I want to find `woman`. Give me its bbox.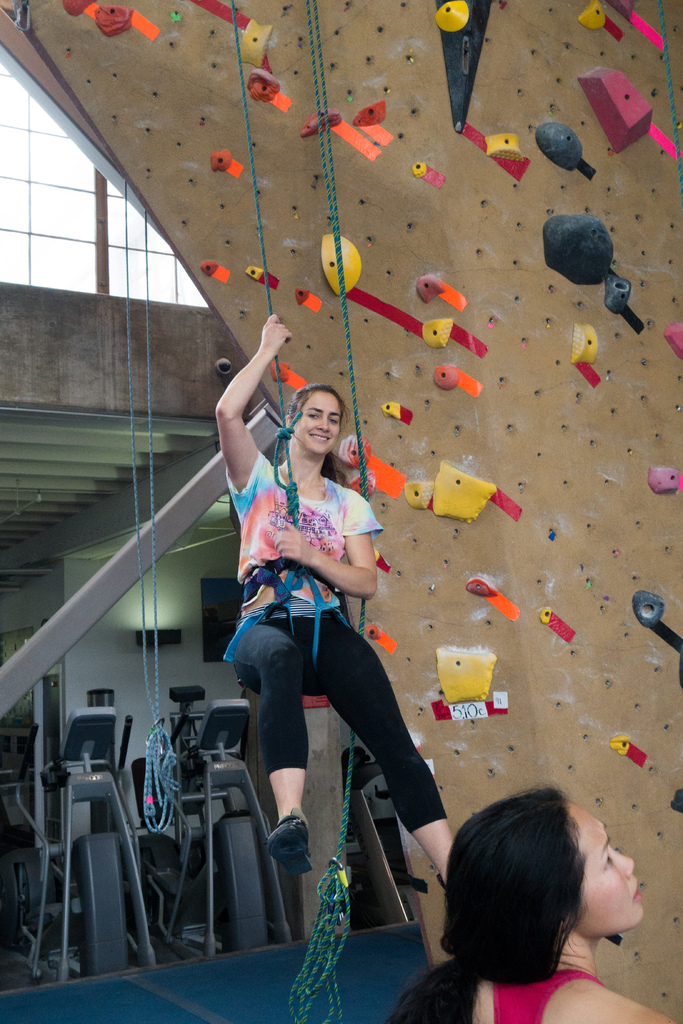
crop(398, 785, 677, 1021).
